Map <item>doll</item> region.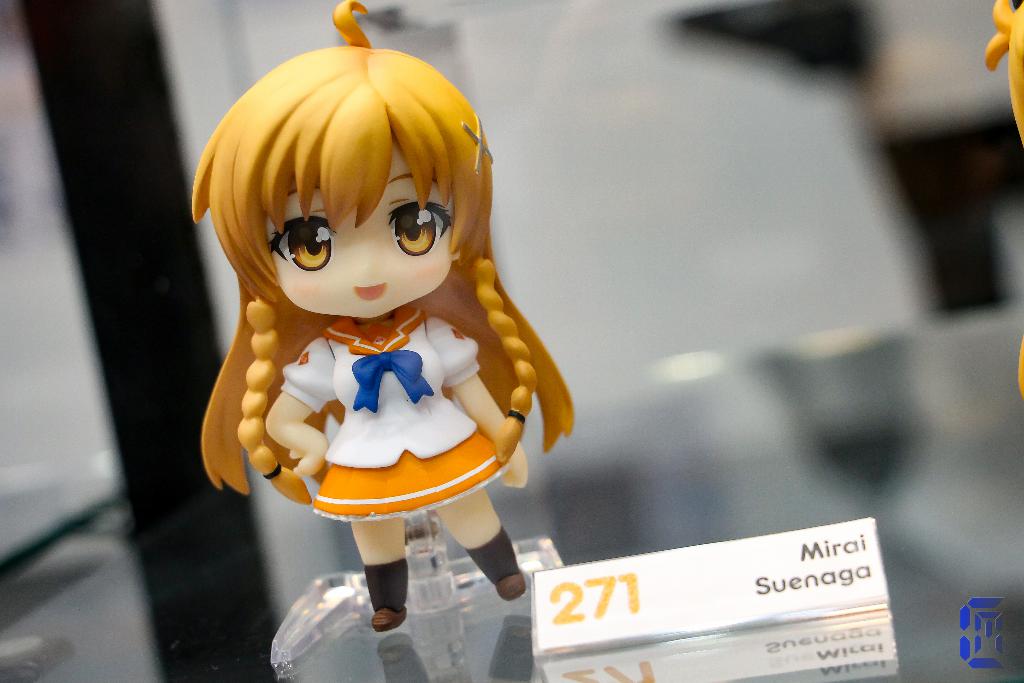
Mapped to l=173, t=36, r=576, b=612.
